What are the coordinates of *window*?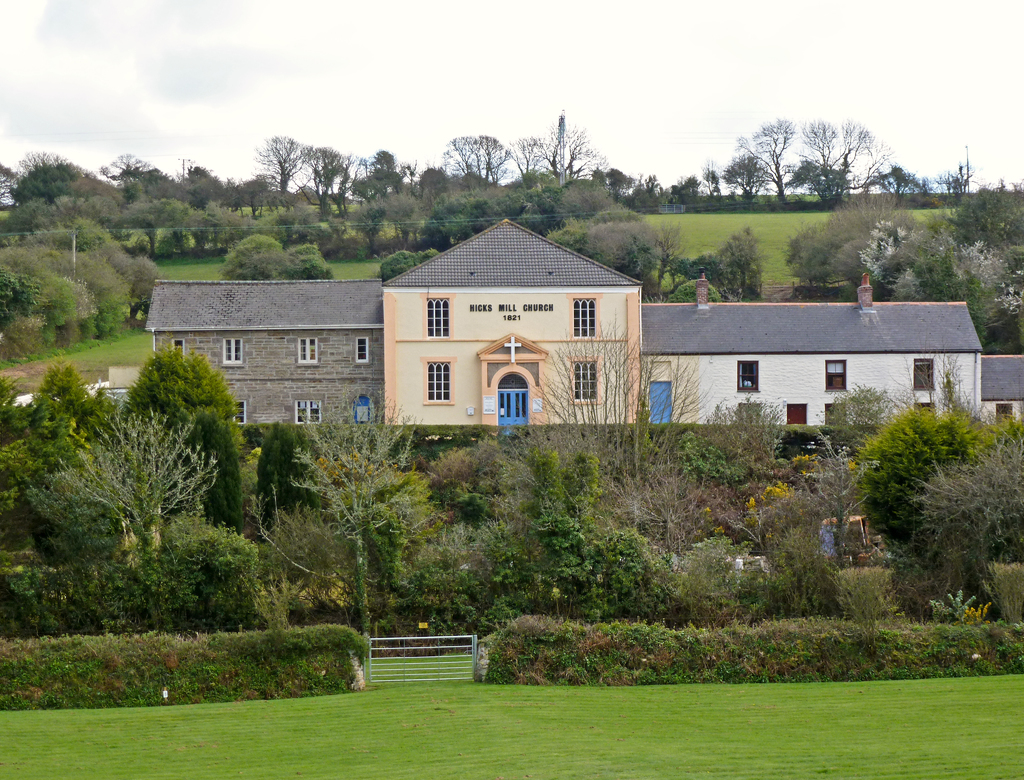
x1=351 y1=393 x2=374 y2=425.
